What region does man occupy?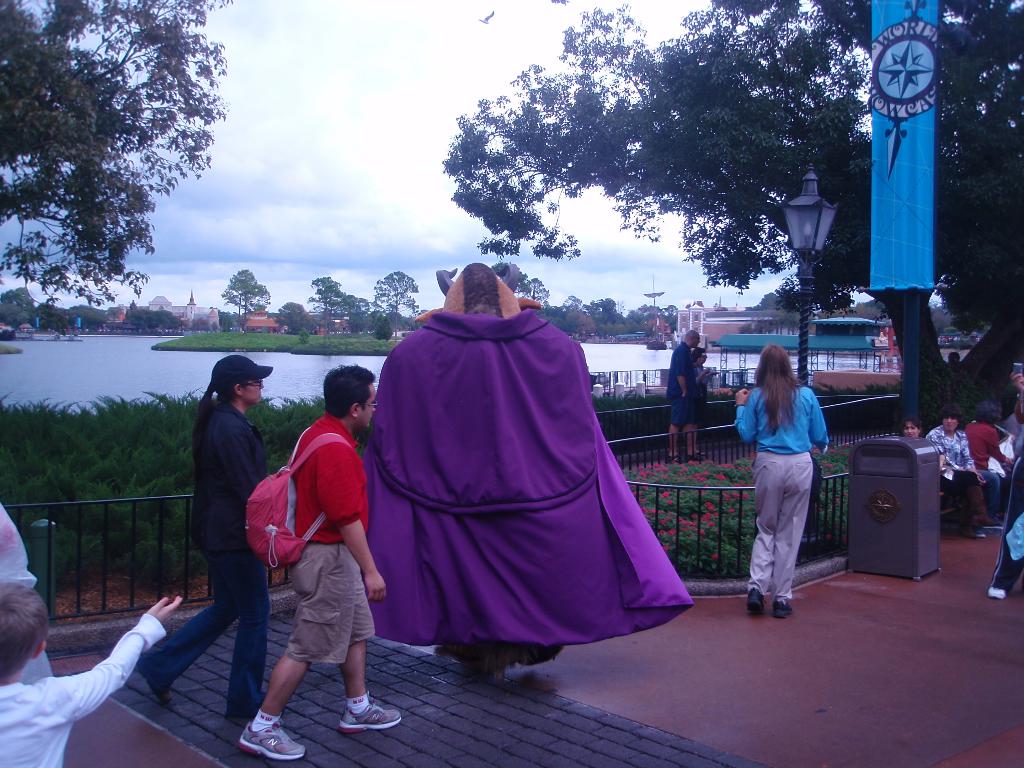
<box>0,579,188,767</box>.
